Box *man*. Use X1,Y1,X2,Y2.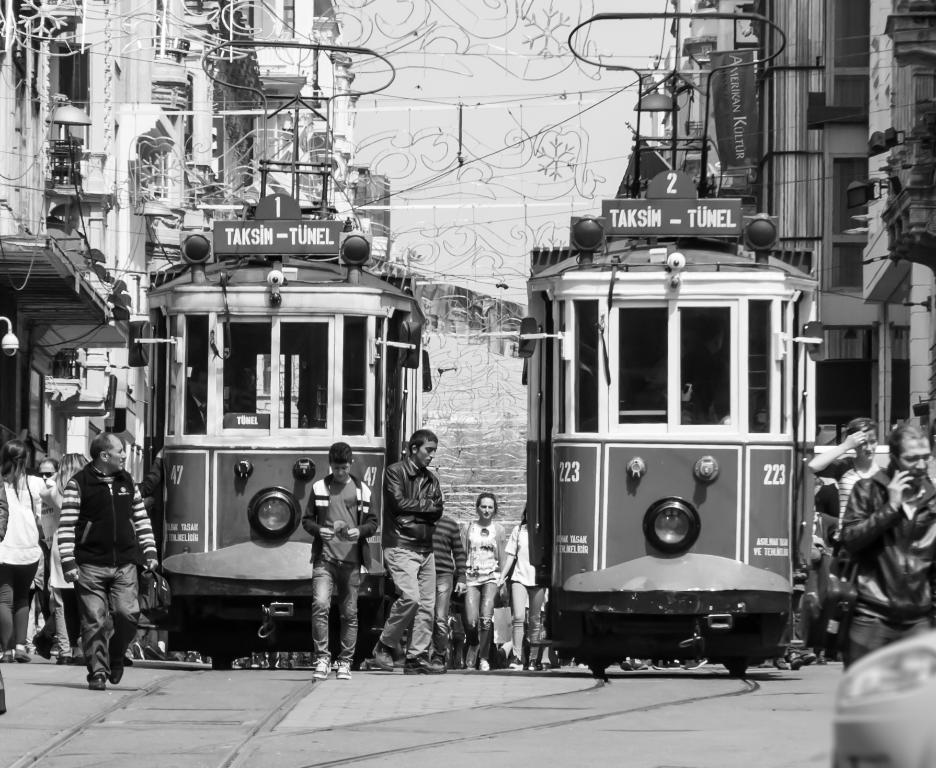
300,440,378,679.
